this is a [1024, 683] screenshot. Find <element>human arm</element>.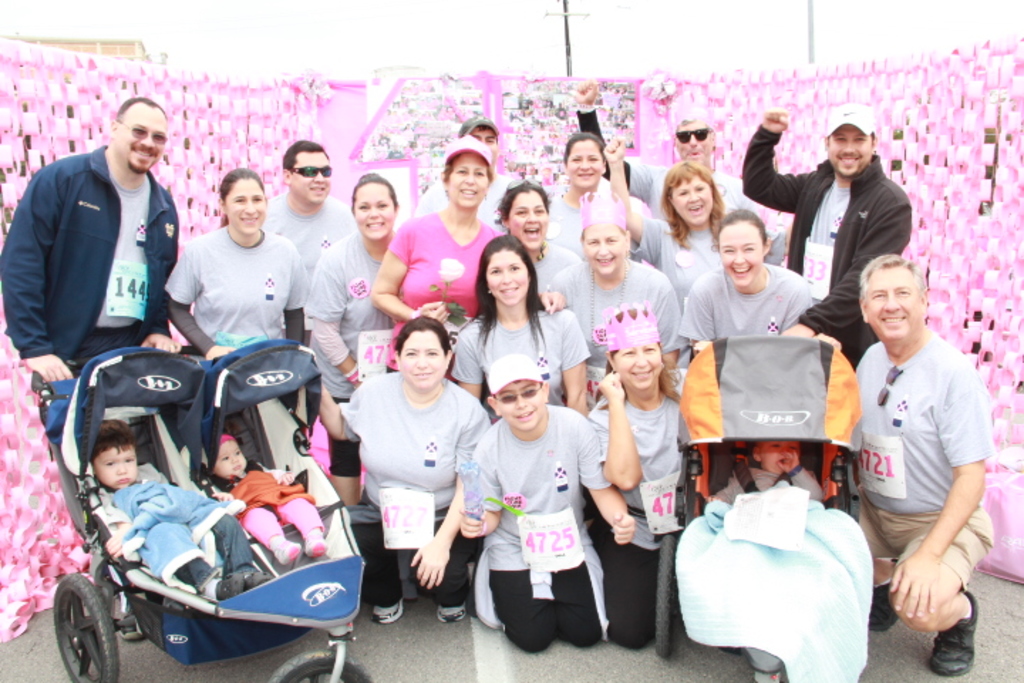
Bounding box: (459,438,505,539).
